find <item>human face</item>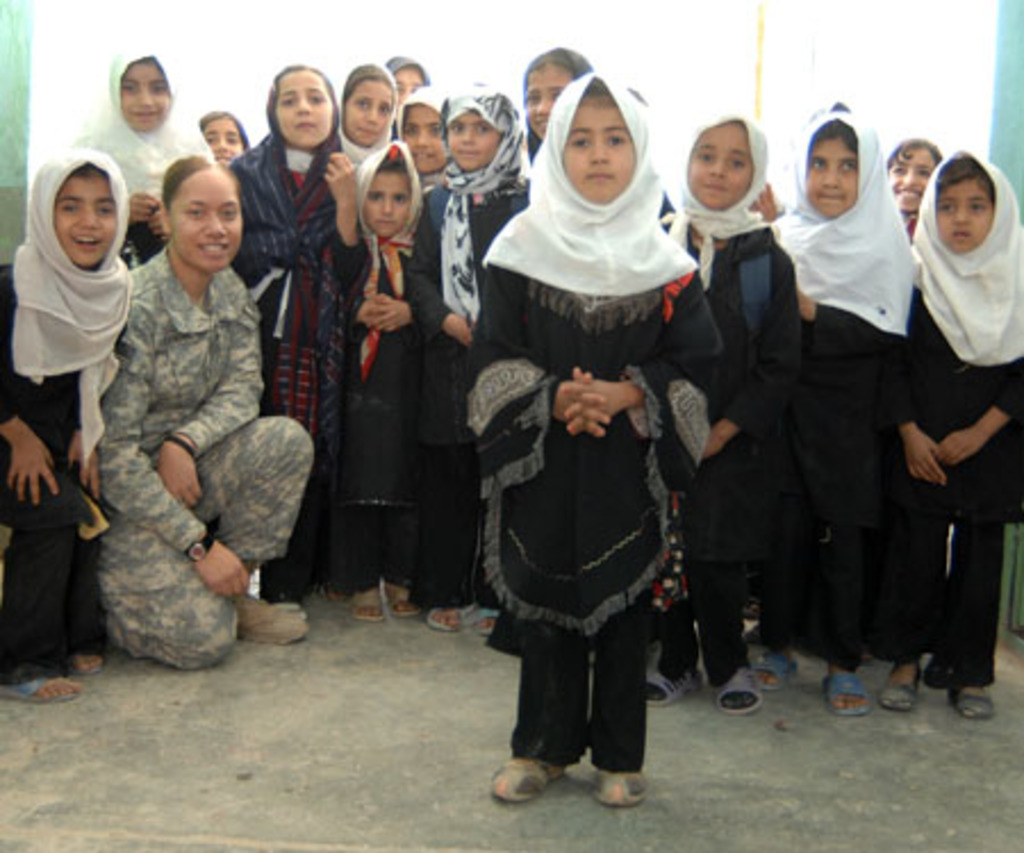
64, 182, 114, 266
